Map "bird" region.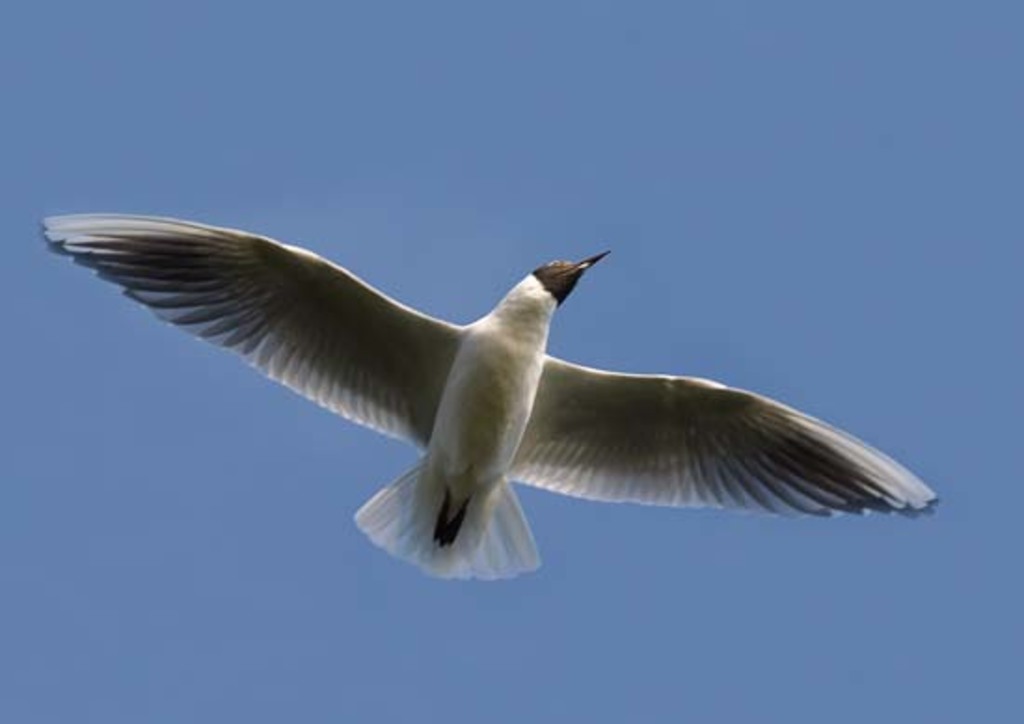
Mapped to {"left": 41, "top": 207, "right": 940, "bottom": 575}.
